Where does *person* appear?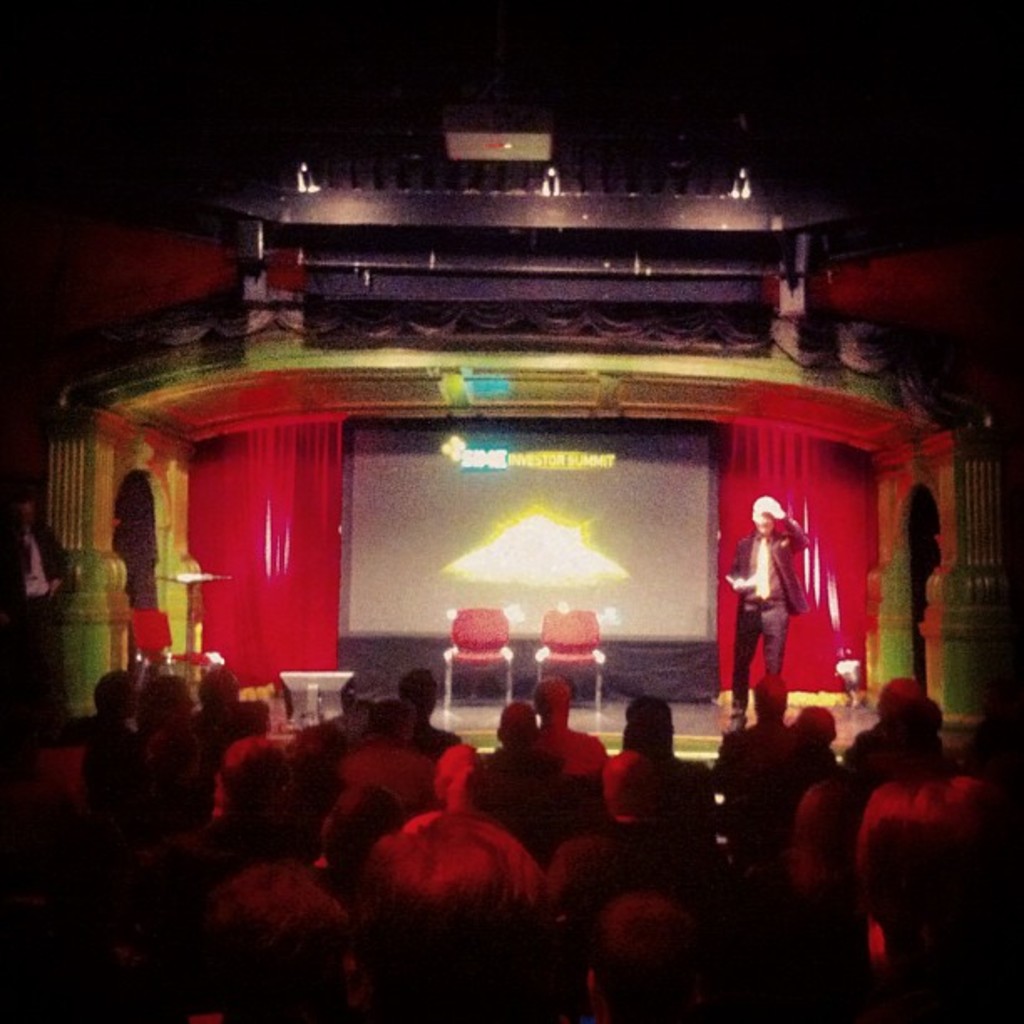
Appears at detection(12, 490, 70, 723).
